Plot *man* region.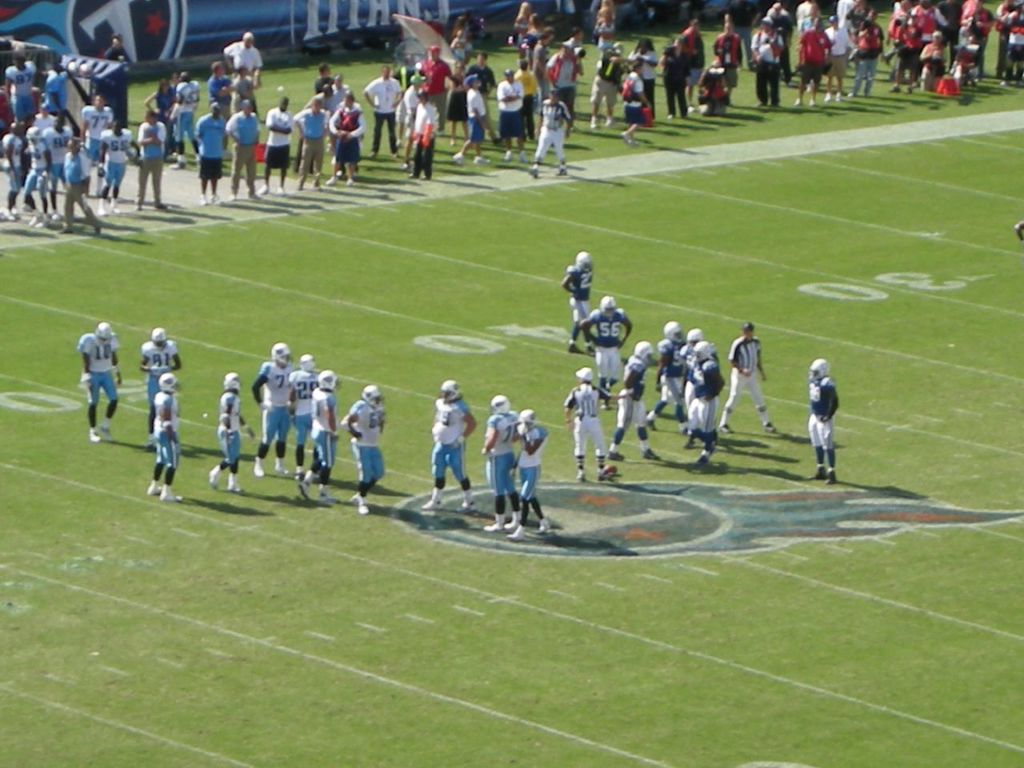
Plotted at detection(589, 42, 625, 127).
